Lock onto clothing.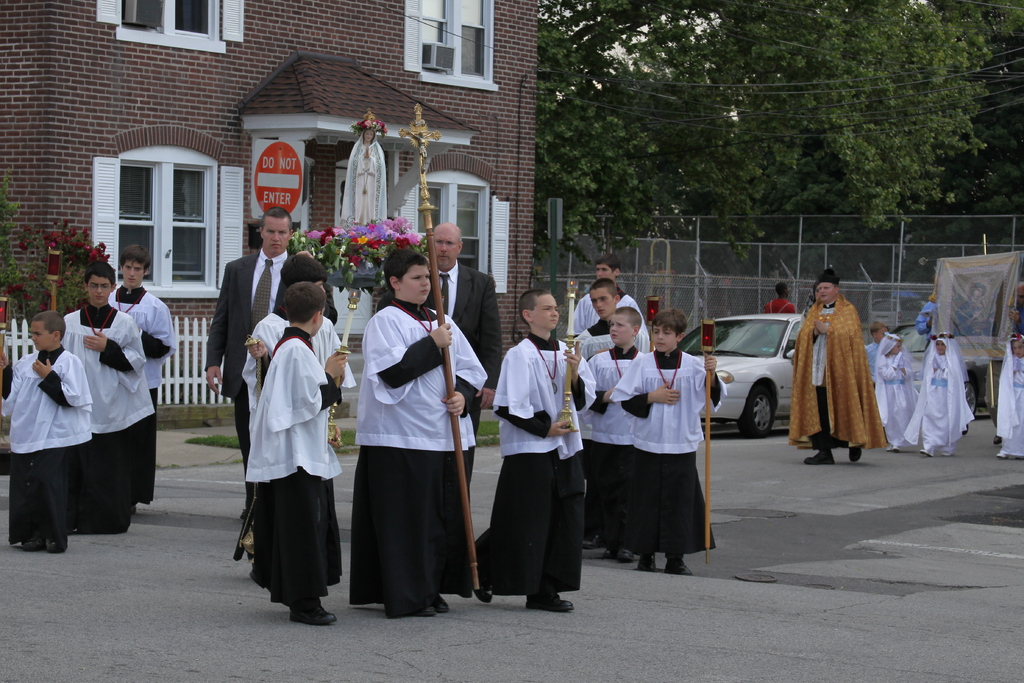
Locked: <bbox>608, 349, 722, 552</bbox>.
